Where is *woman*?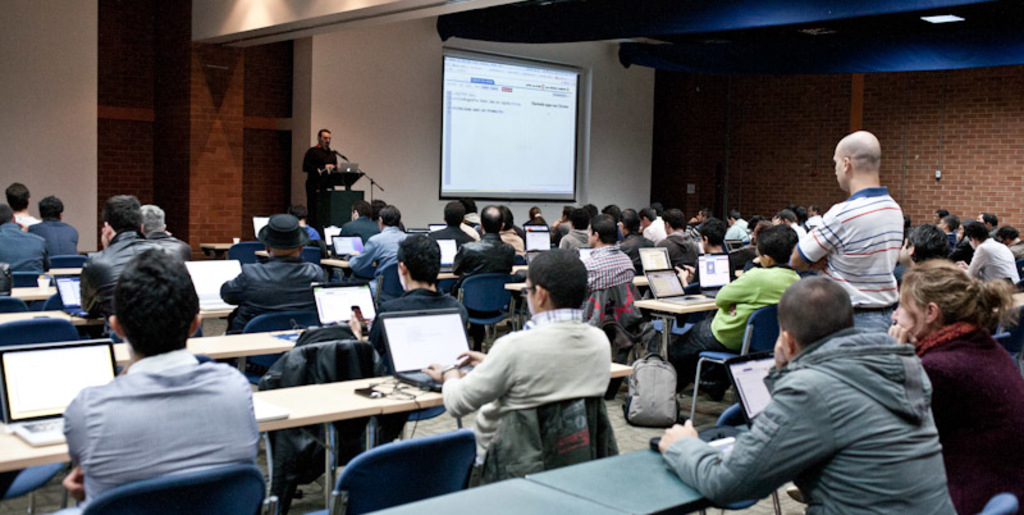
bbox(526, 206, 548, 227).
